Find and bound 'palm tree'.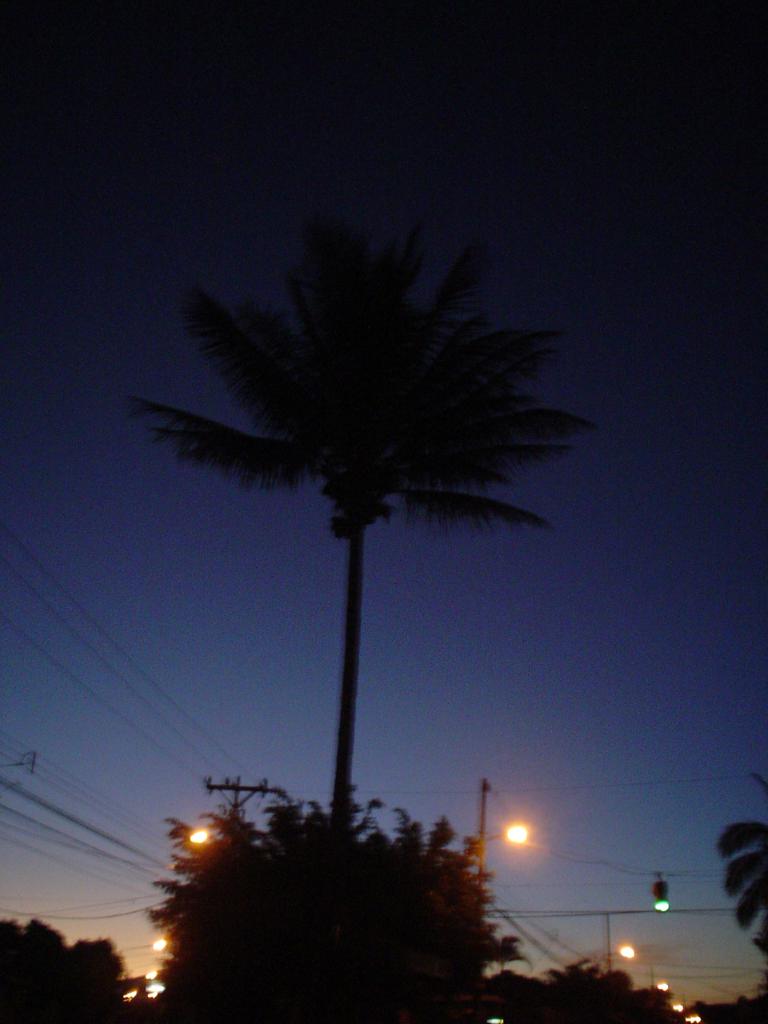
Bound: 706/762/767/960.
